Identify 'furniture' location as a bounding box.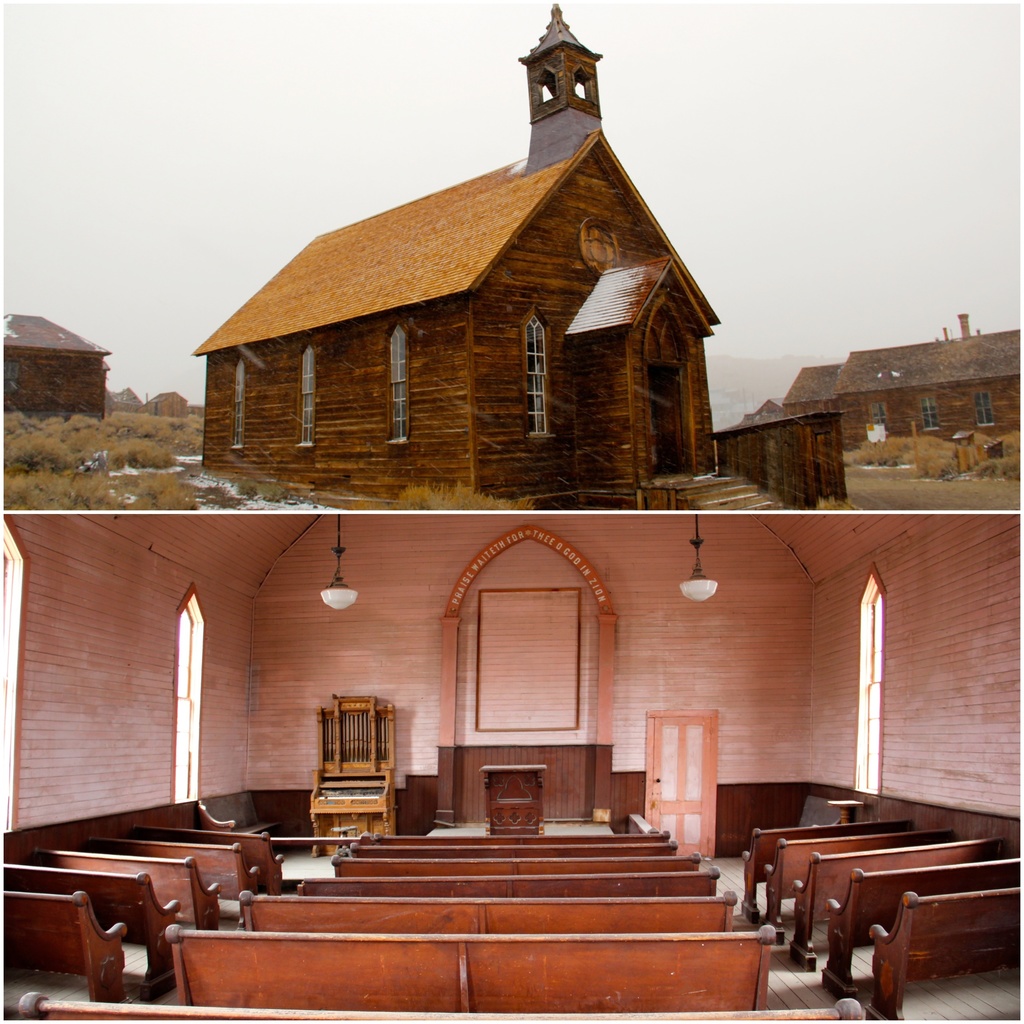
box=[302, 696, 393, 853].
